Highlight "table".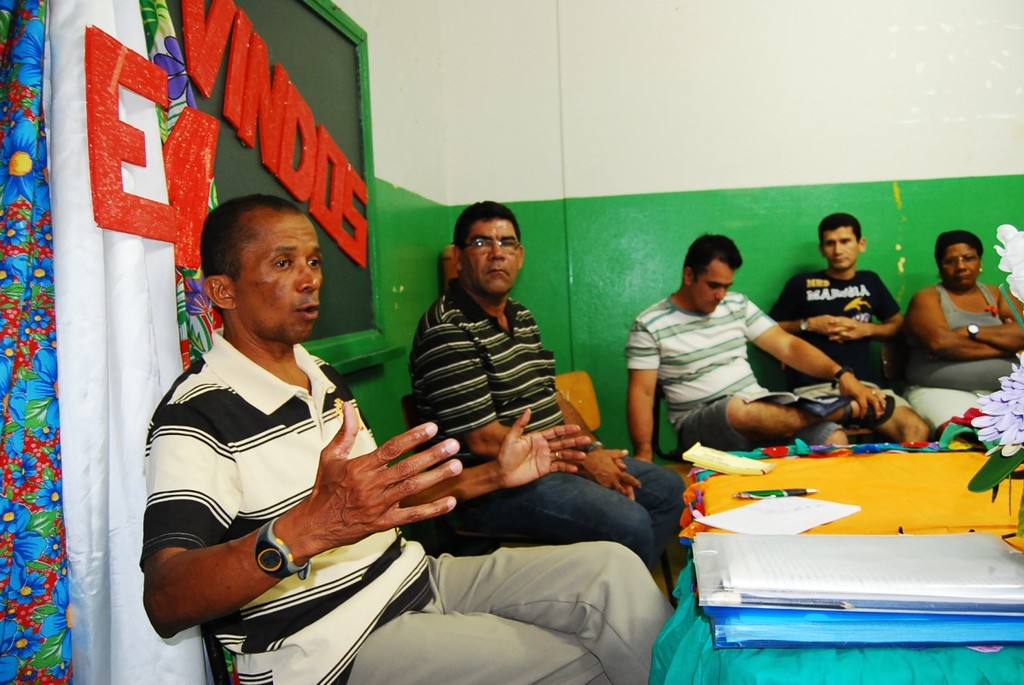
Highlighted region: 691:433:1023:682.
